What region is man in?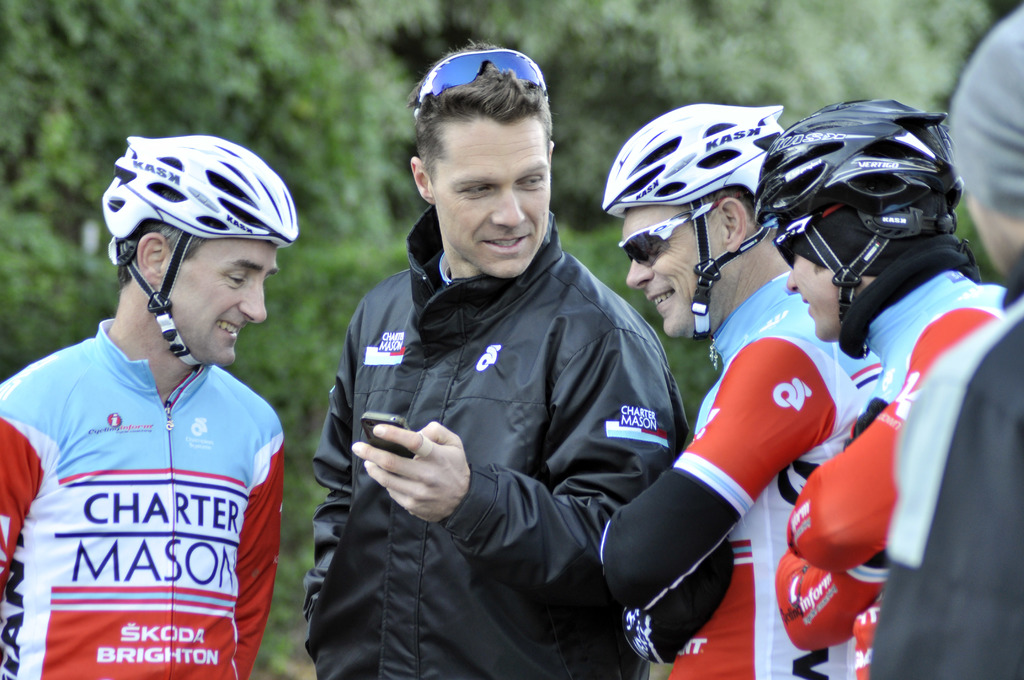
(0,131,300,679).
